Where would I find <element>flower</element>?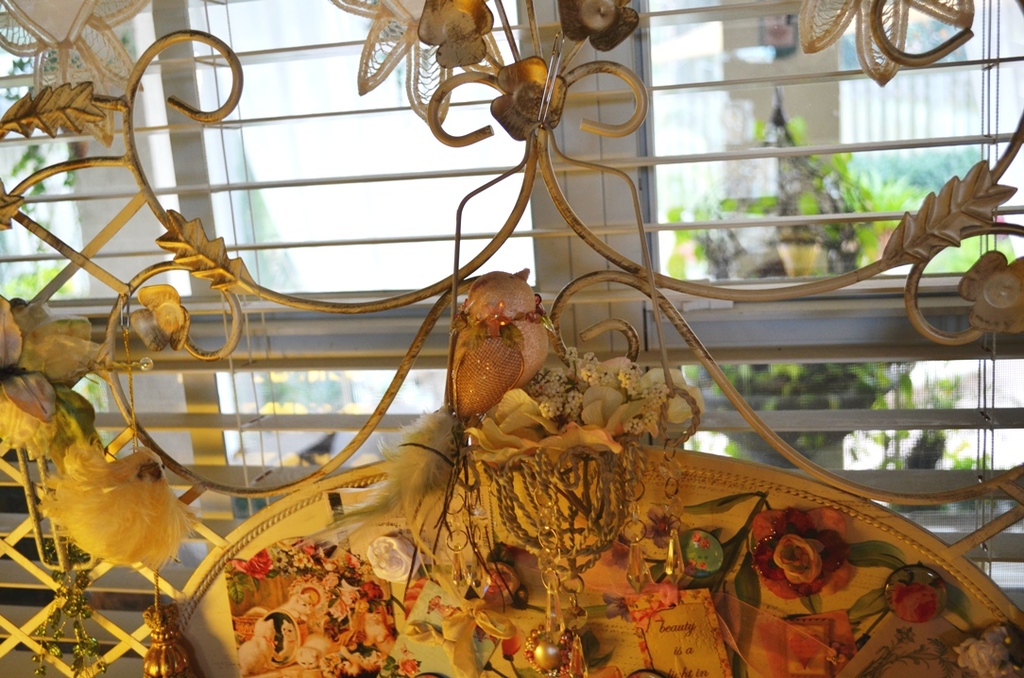
At locate(745, 508, 854, 602).
